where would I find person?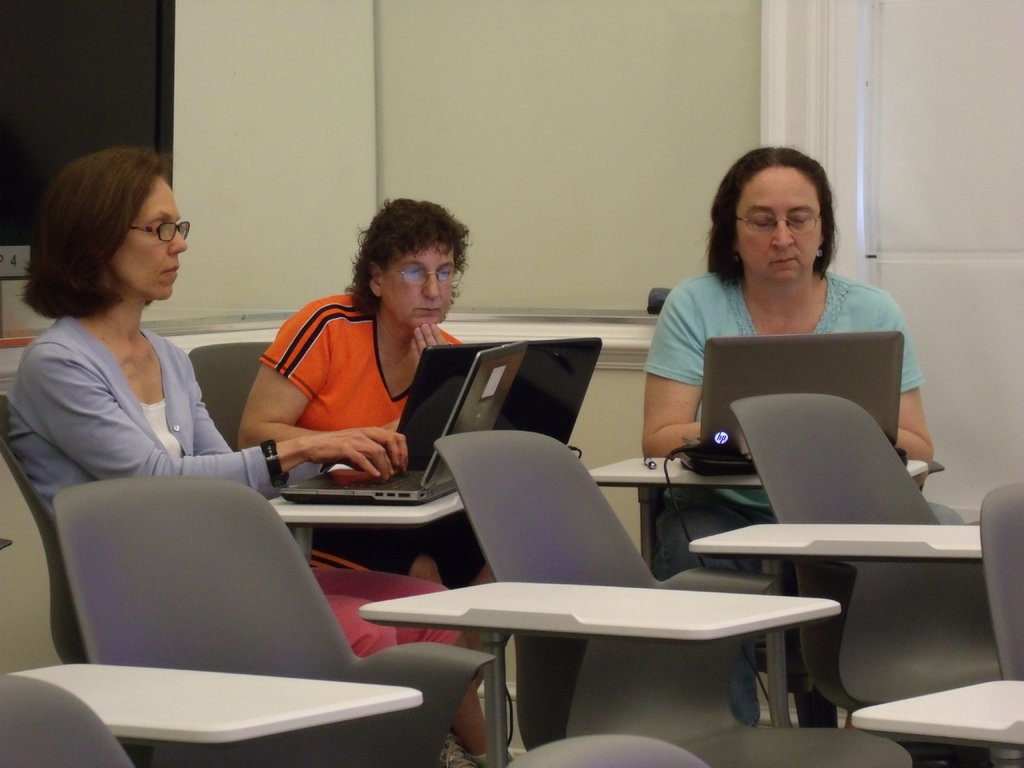
At [3, 155, 214, 494].
